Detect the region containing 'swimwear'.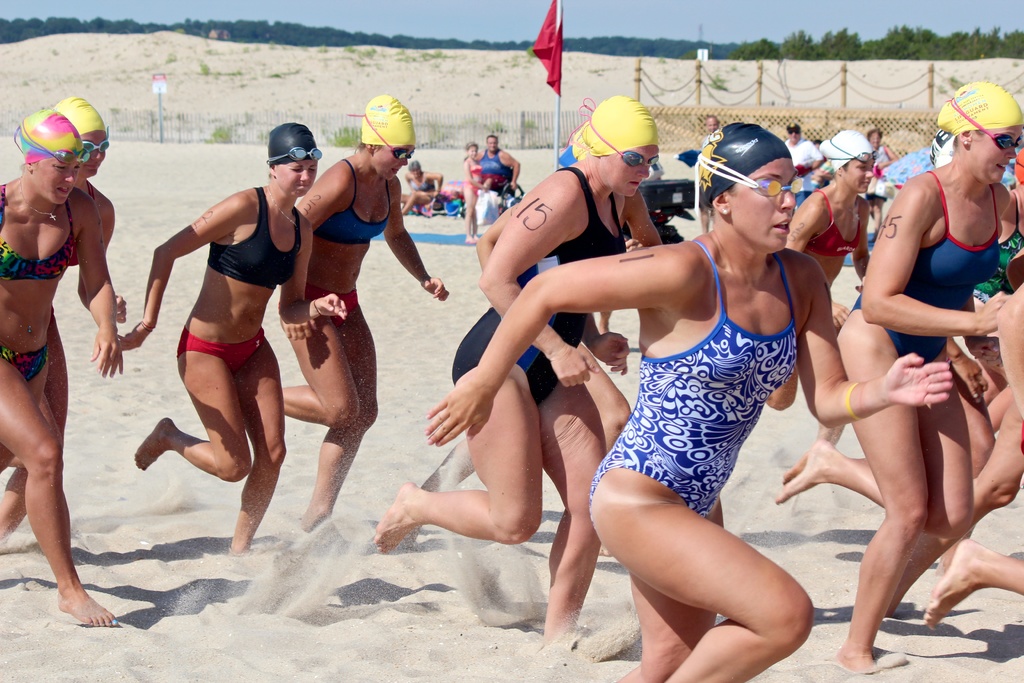
bbox=(173, 324, 261, 385).
